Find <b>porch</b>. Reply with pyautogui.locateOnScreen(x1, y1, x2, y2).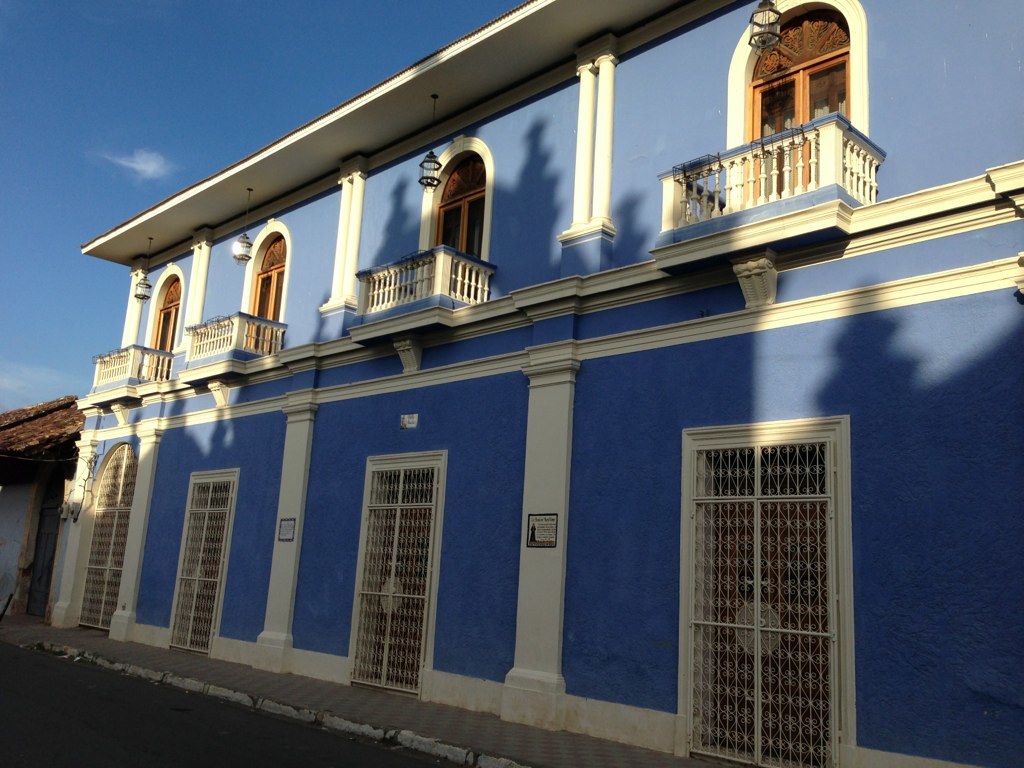
pyautogui.locateOnScreen(357, 248, 511, 324).
